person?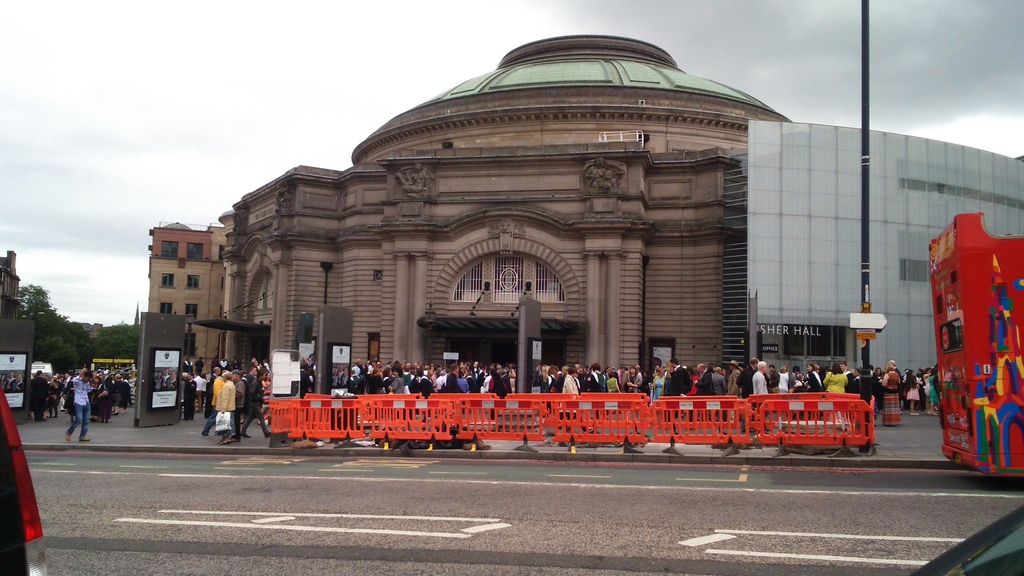
{"left": 214, "top": 371, "right": 236, "bottom": 444}
